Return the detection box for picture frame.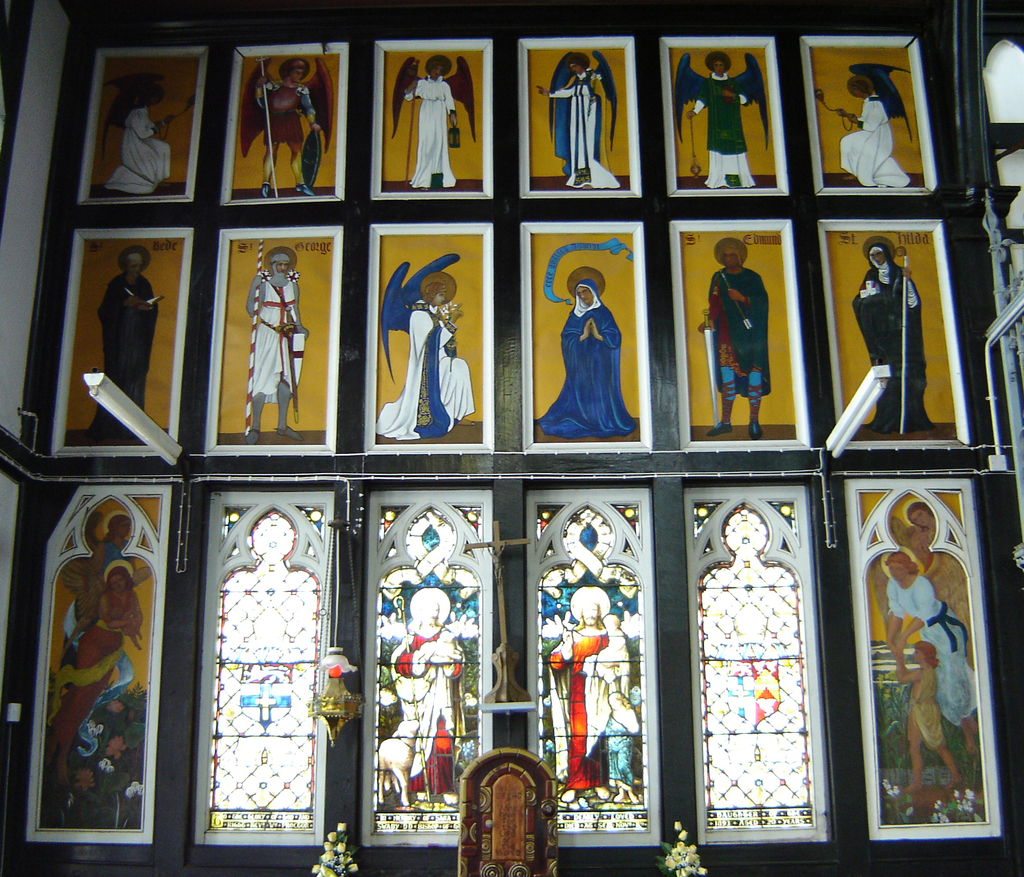
locate(369, 41, 497, 204).
